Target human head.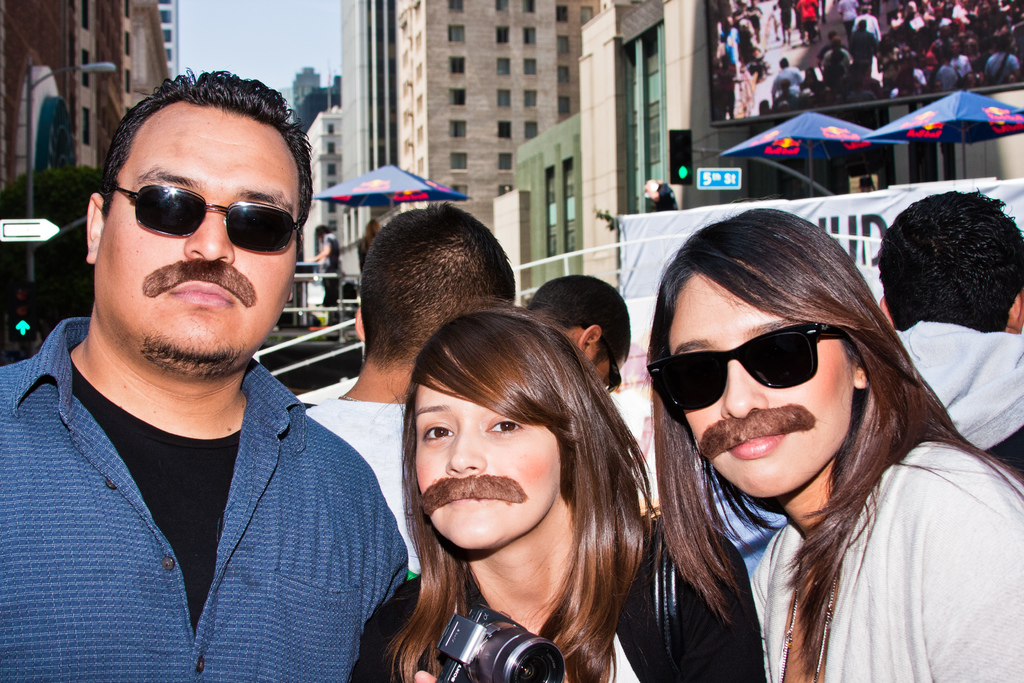
Target region: x1=524 y1=272 x2=634 y2=393.
